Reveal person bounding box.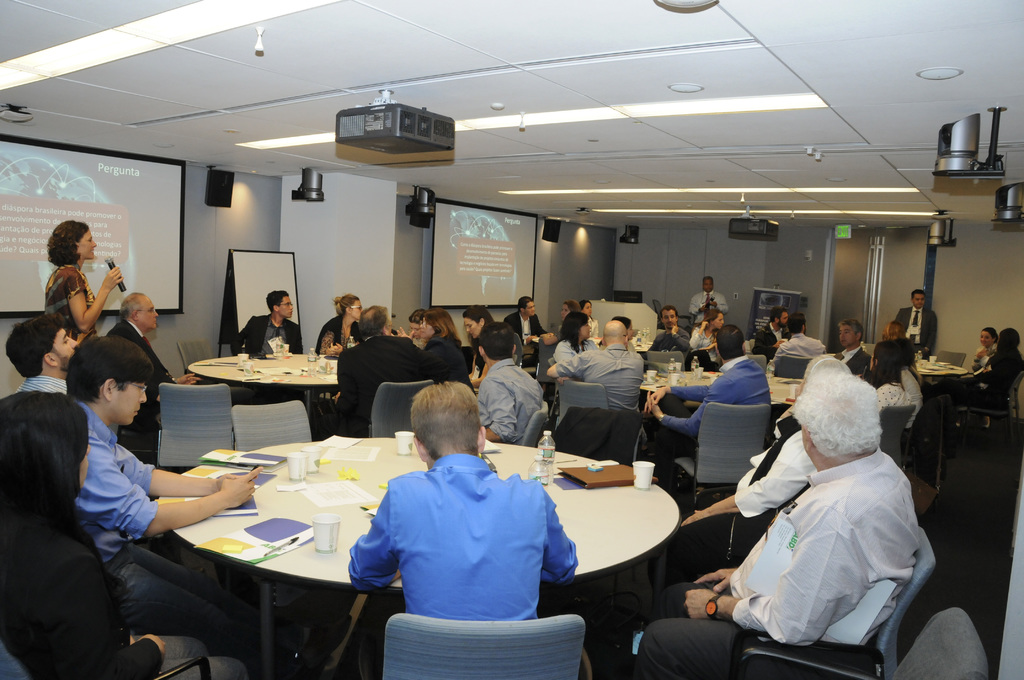
Revealed: (left=684, top=323, right=721, bottom=373).
